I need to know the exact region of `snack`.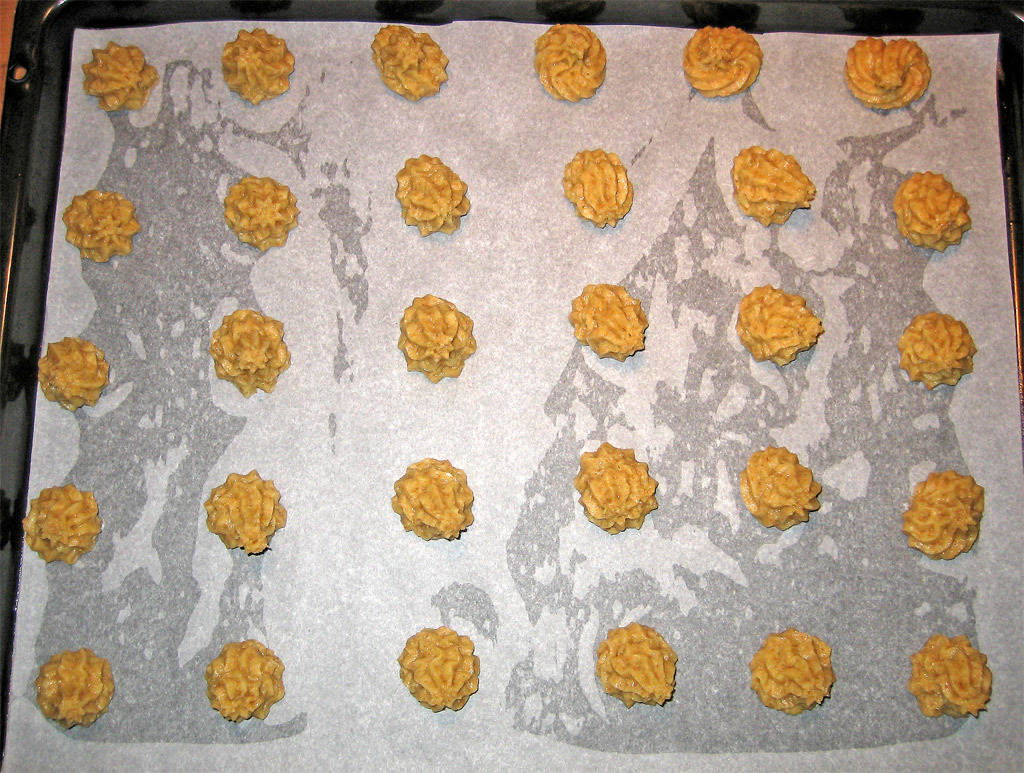
Region: [x1=403, y1=630, x2=481, y2=720].
